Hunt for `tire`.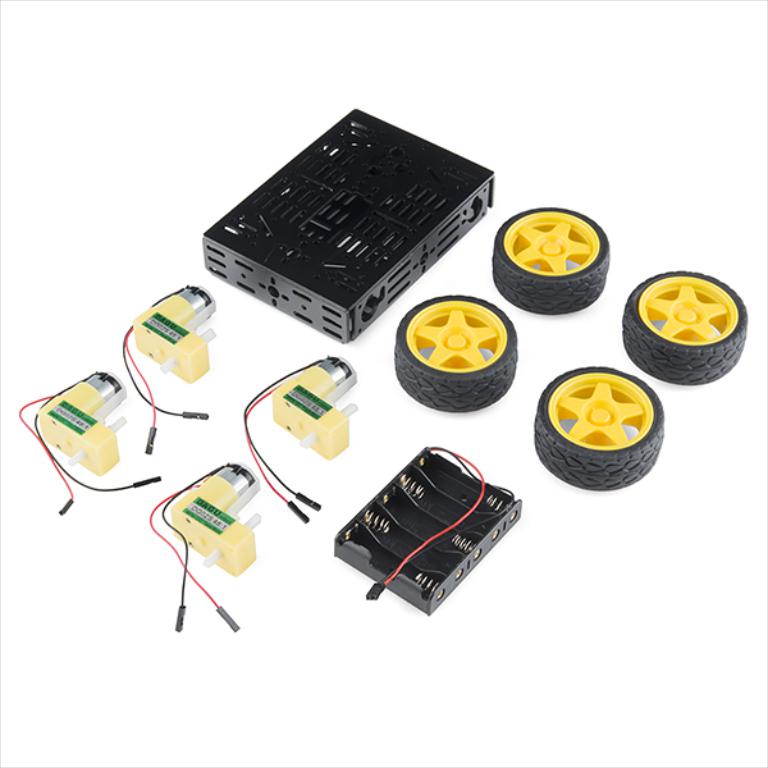
Hunted down at select_region(392, 291, 518, 413).
